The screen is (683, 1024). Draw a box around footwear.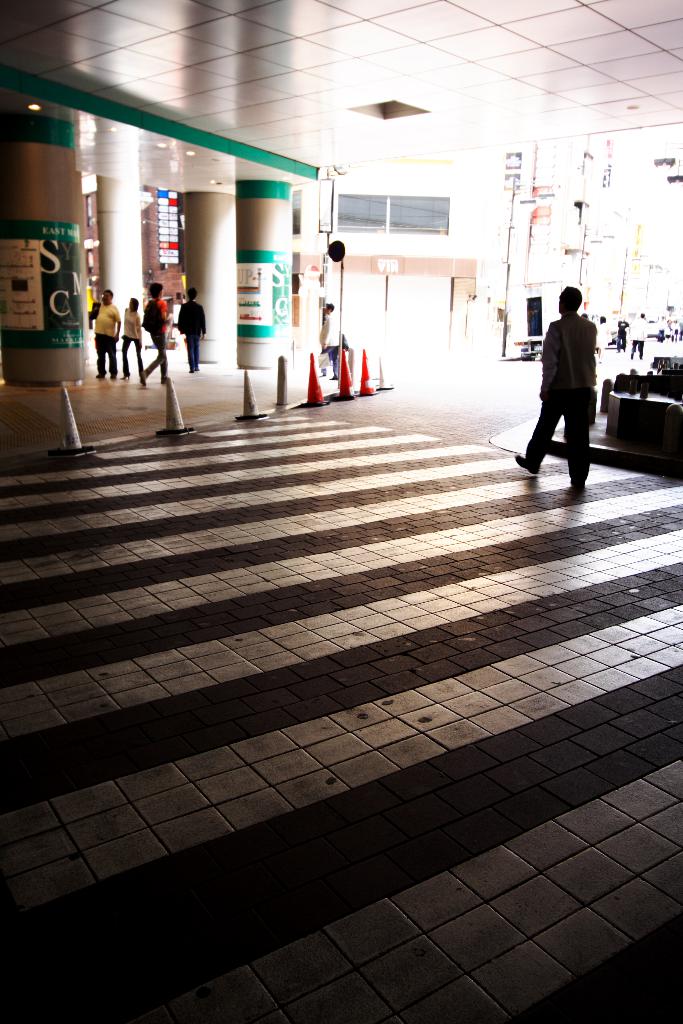
[196,366,197,368].
